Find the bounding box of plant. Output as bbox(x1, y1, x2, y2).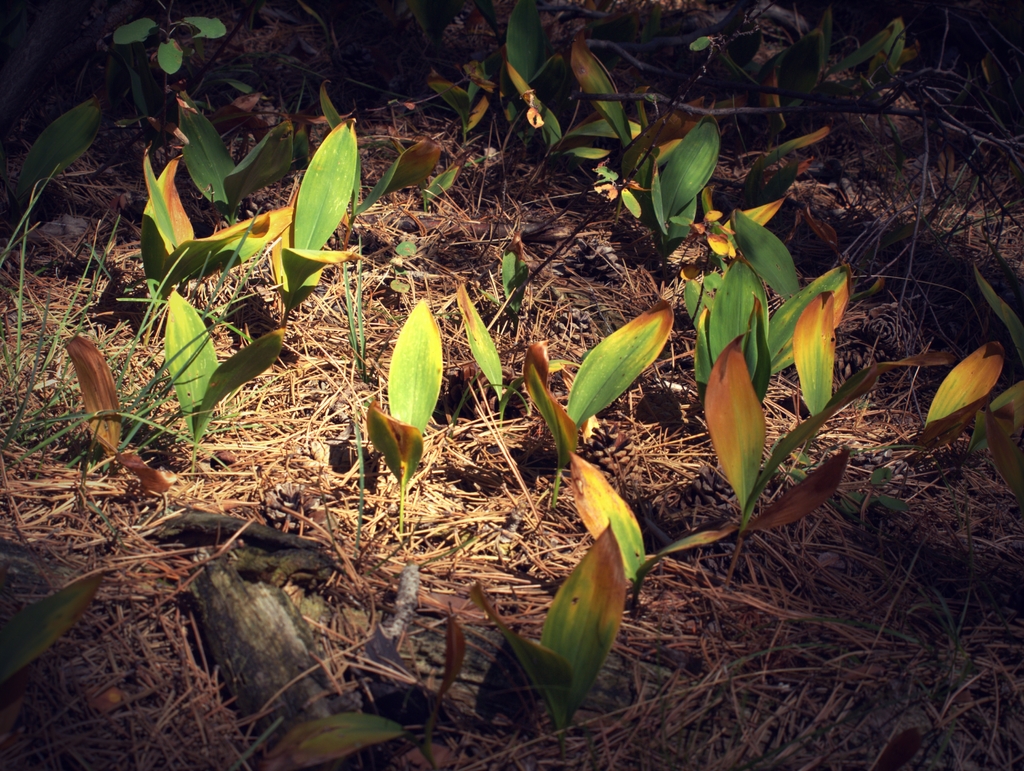
bbox(122, 147, 296, 302).
